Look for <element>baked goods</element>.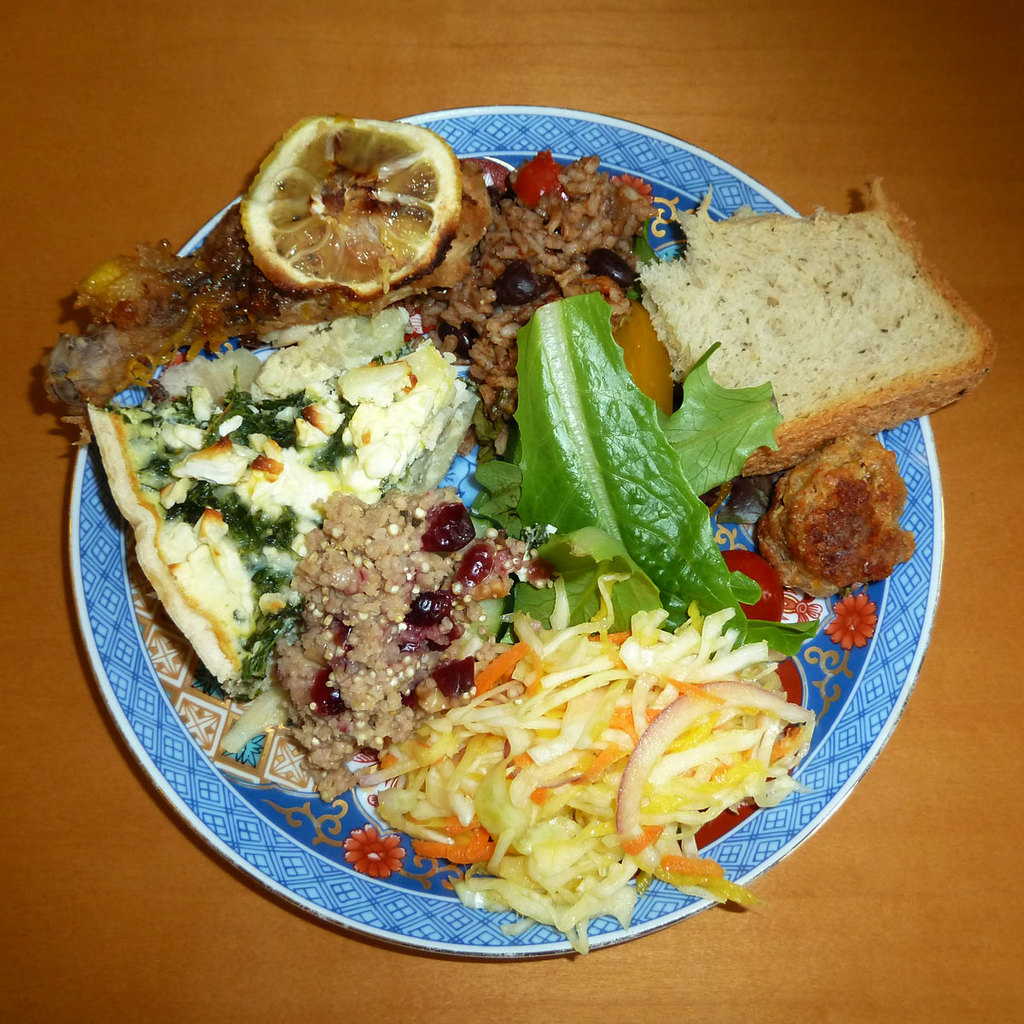
Found: Rect(84, 302, 486, 679).
